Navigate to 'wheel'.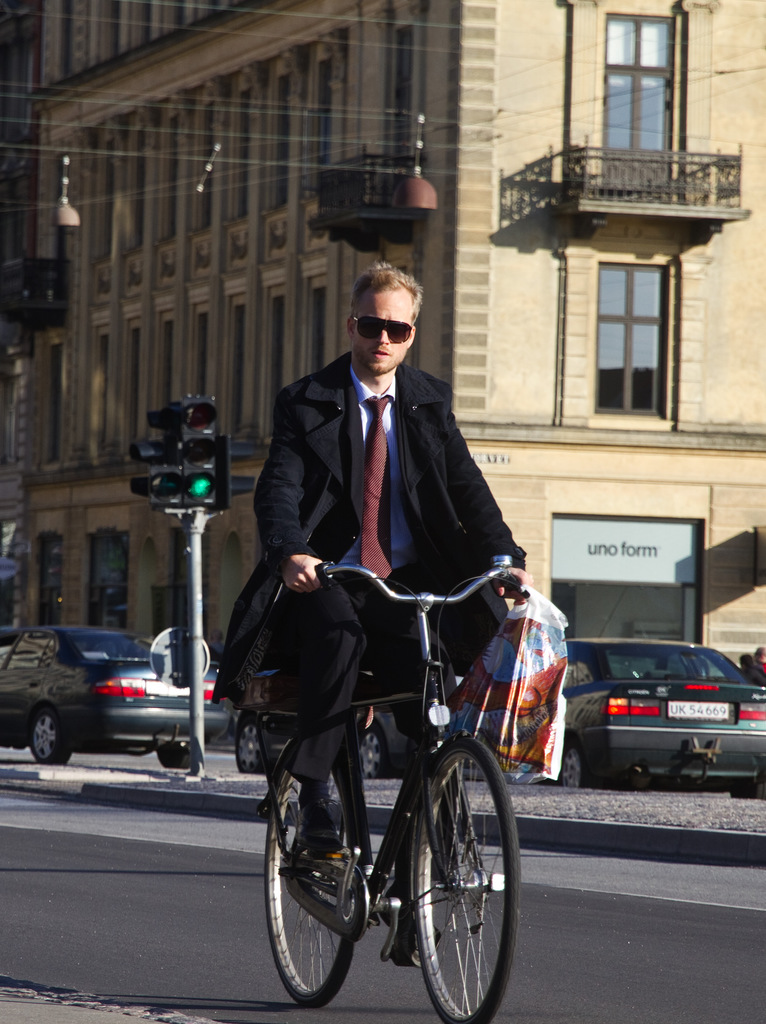
Navigation target: (left=728, top=783, right=765, bottom=799).
